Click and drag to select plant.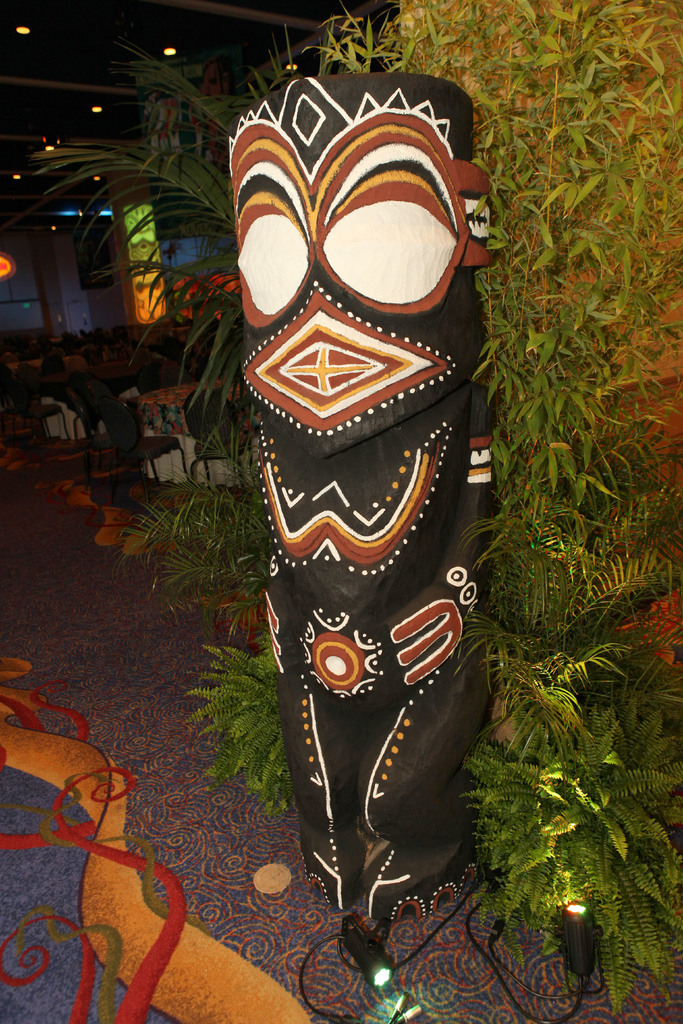
Selection: {"left": 117, "top": 460, "right": 272, "bottom": 632}.
